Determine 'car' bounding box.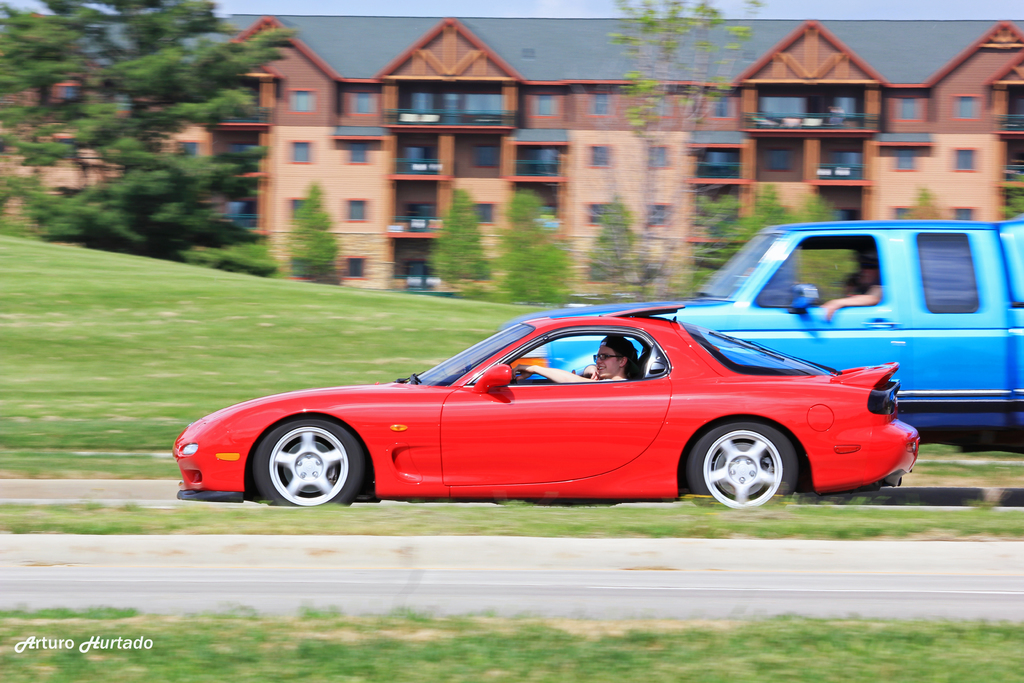
Determined: Rect(172, 304, 920, 509).
